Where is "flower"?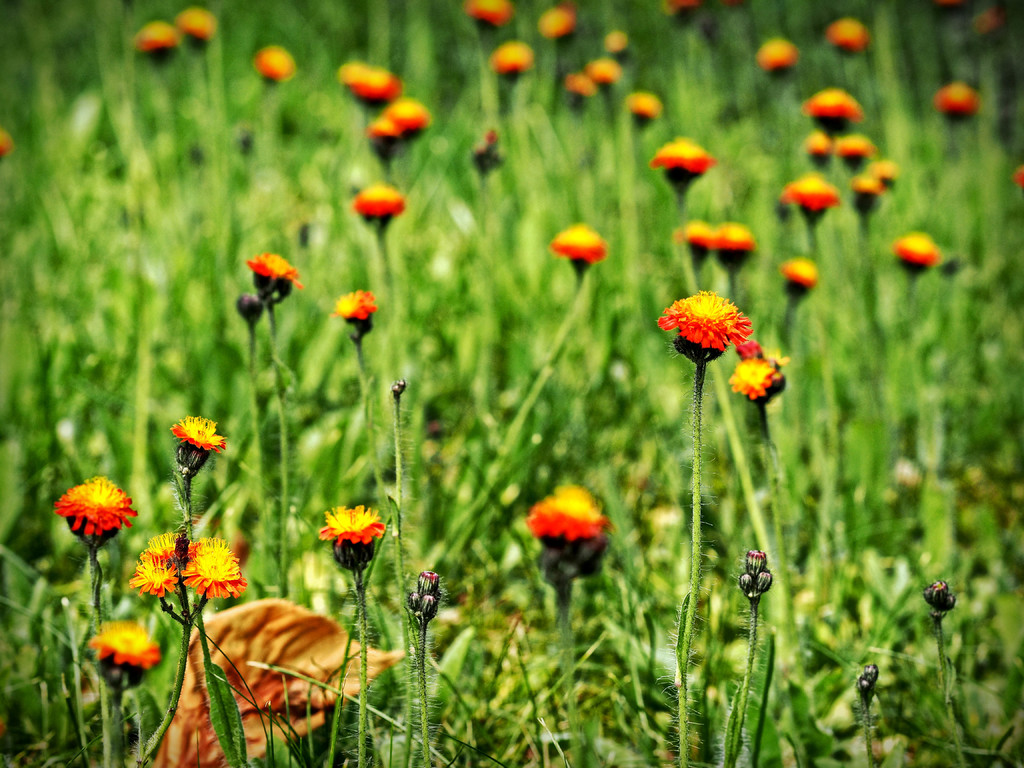
region(165, 413, 218, 452).
